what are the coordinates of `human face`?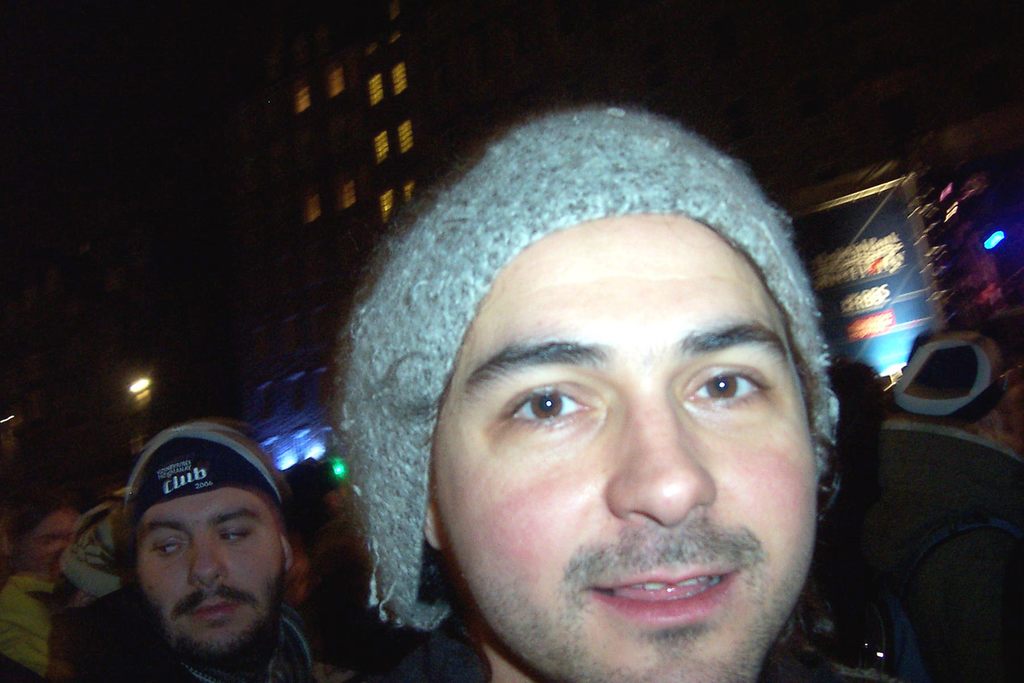
{"x1": 428, "y1": 209, "x2": 815, "y2": 682}.
